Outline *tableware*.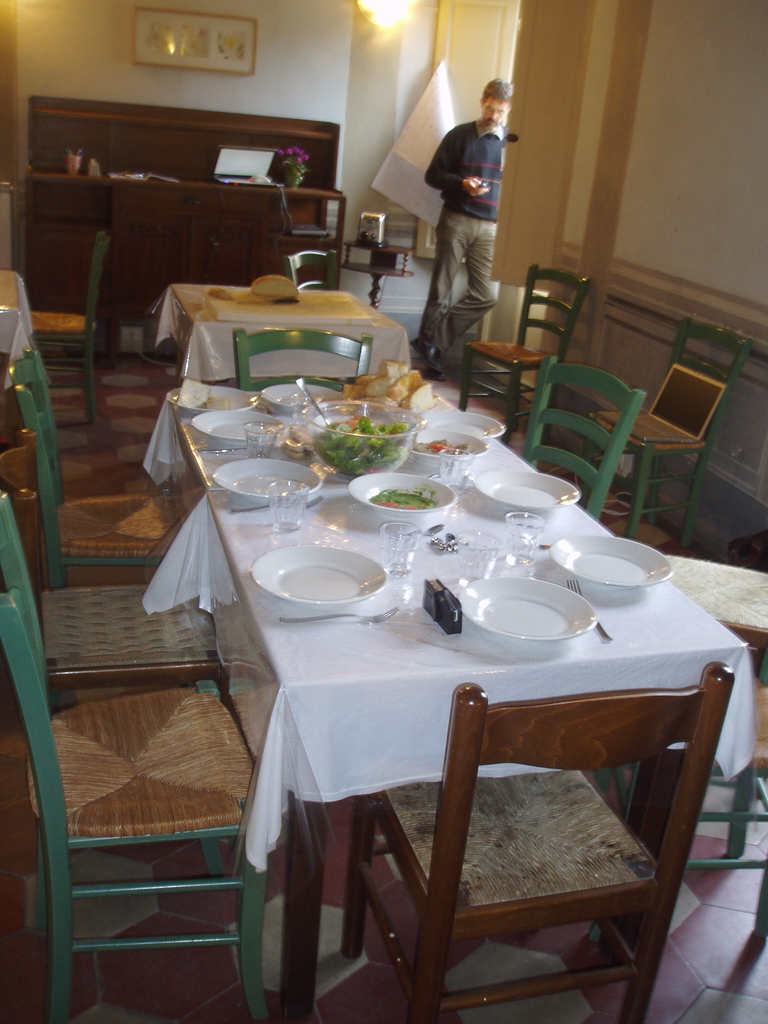
Outline: left=438, top=446, right=471, bottom=488.
